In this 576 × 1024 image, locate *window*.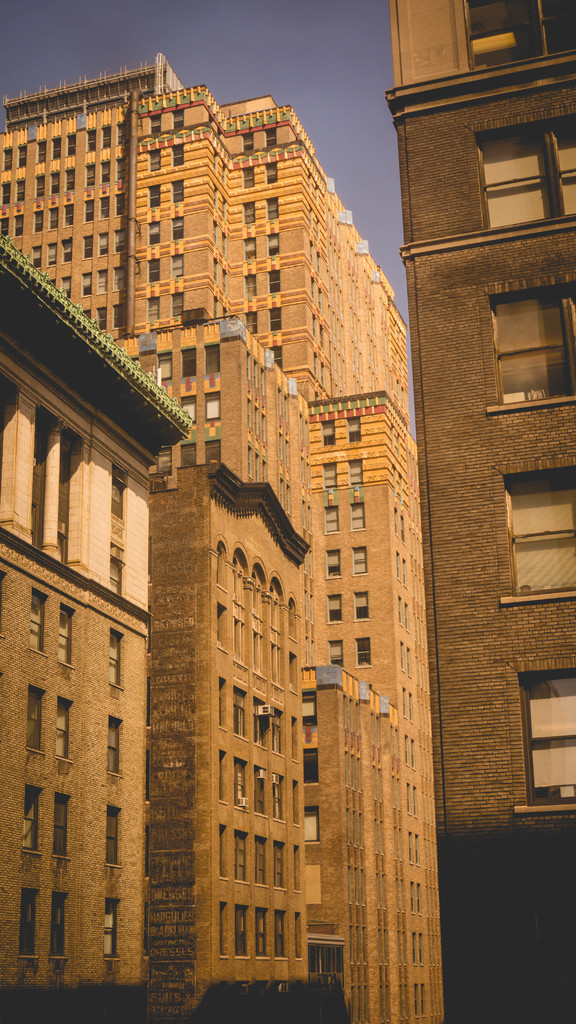
Bounding box: detection(45, 241, 57, 264).
